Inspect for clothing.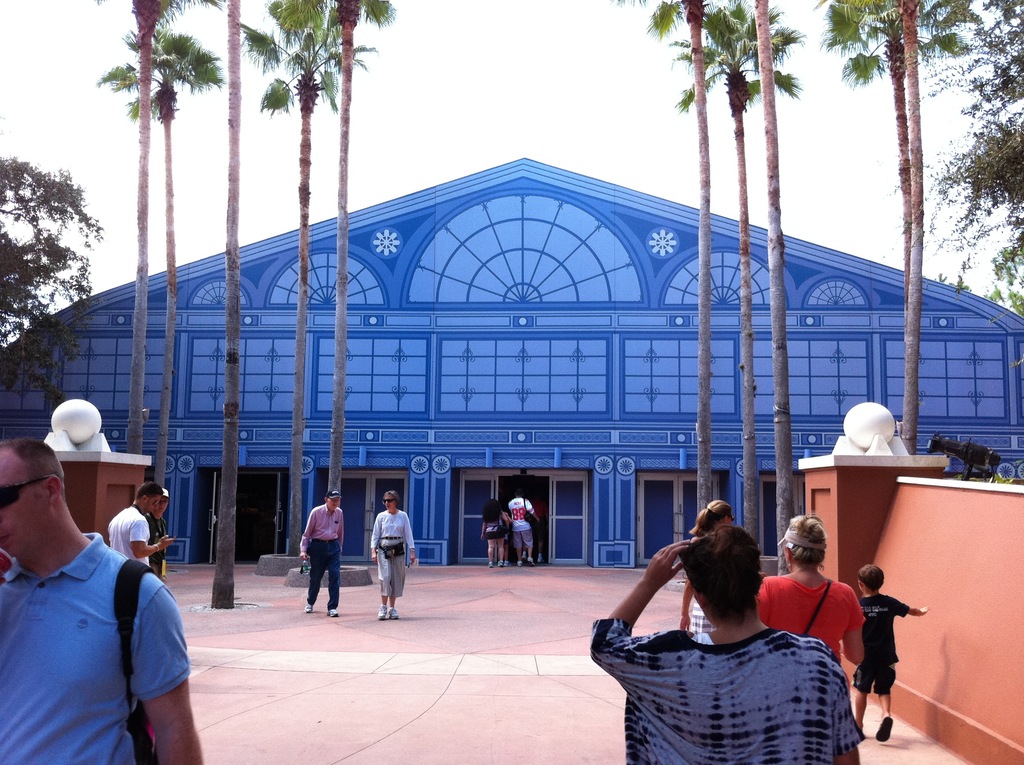
Inspection: locate(299, 502, 344, 605).
